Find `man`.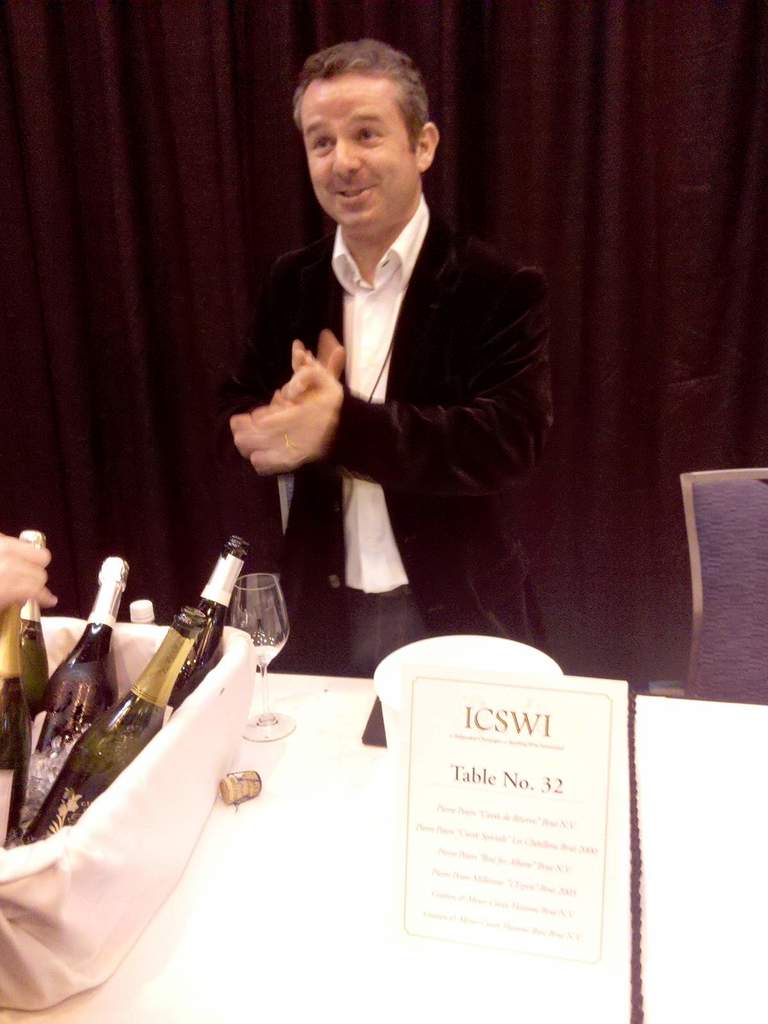
box=[211, 47, 552, 671].
